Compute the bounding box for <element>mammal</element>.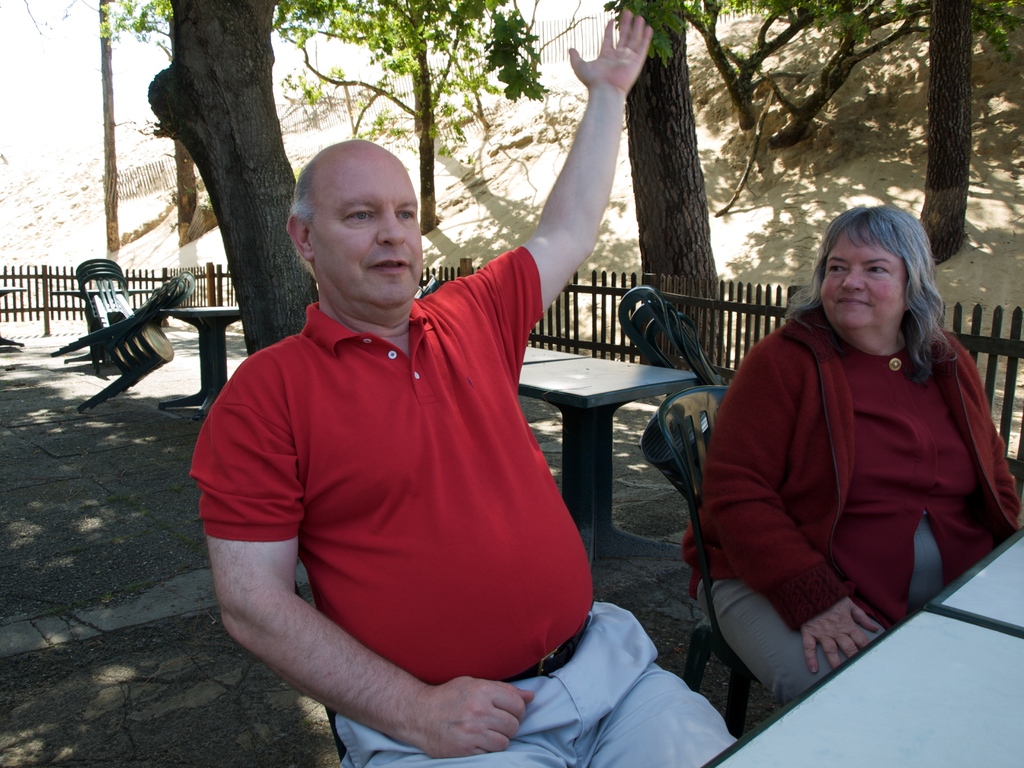
<region>689, 210, 1007, 719</region>.
